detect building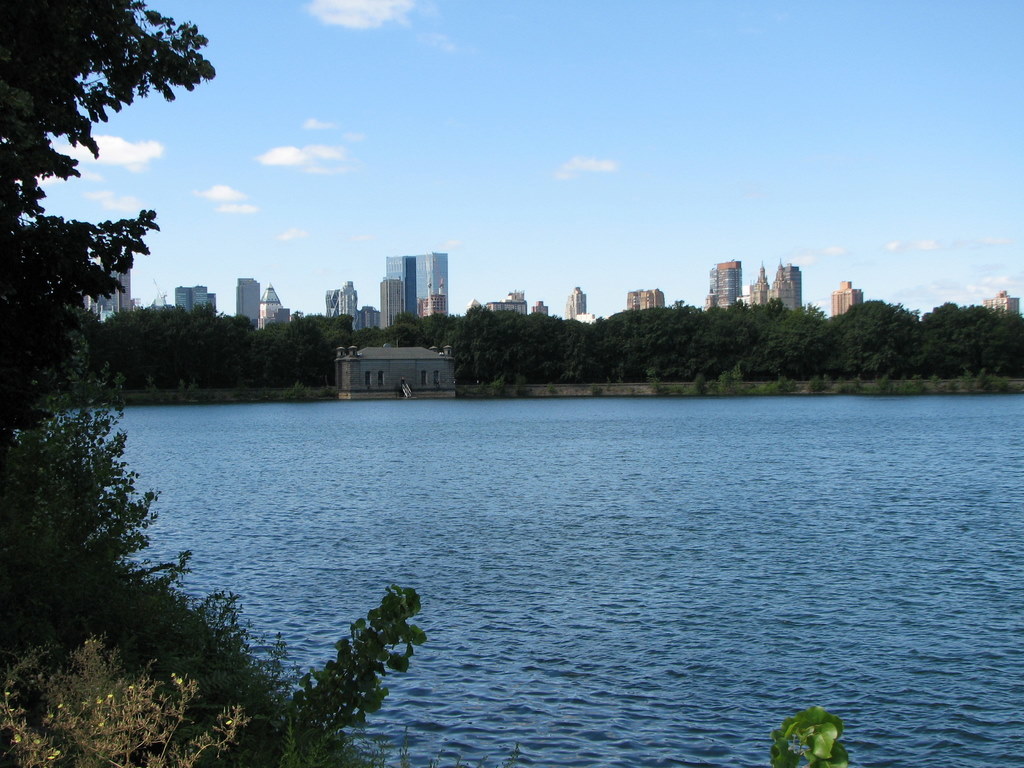
(84, 237, 130, 322)
